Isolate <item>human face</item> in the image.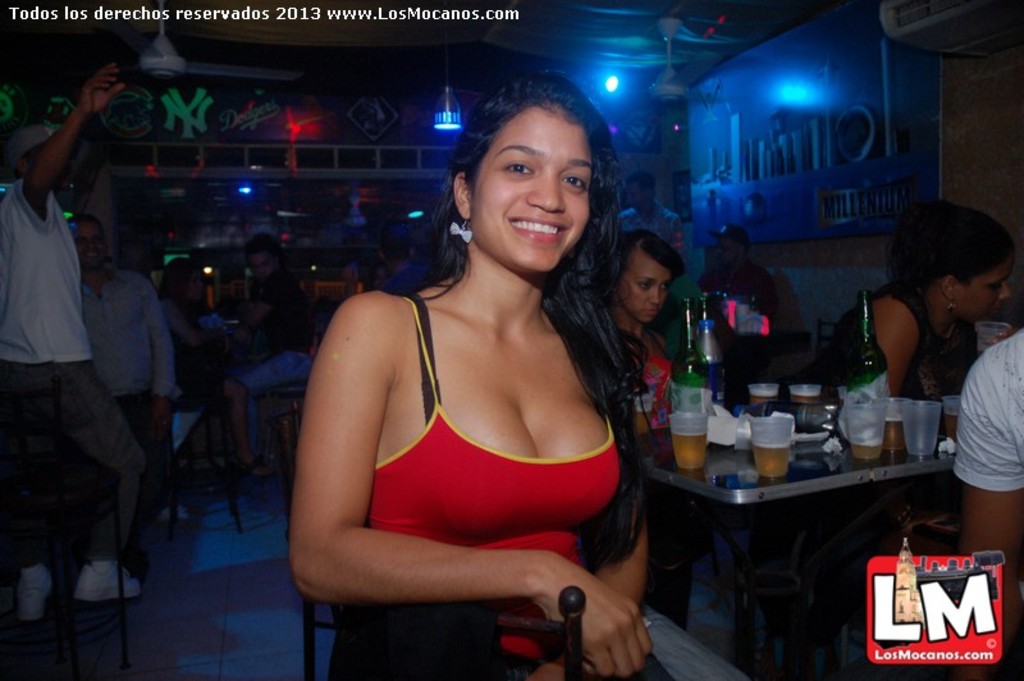
Isolated region: 76:224:100:265.
